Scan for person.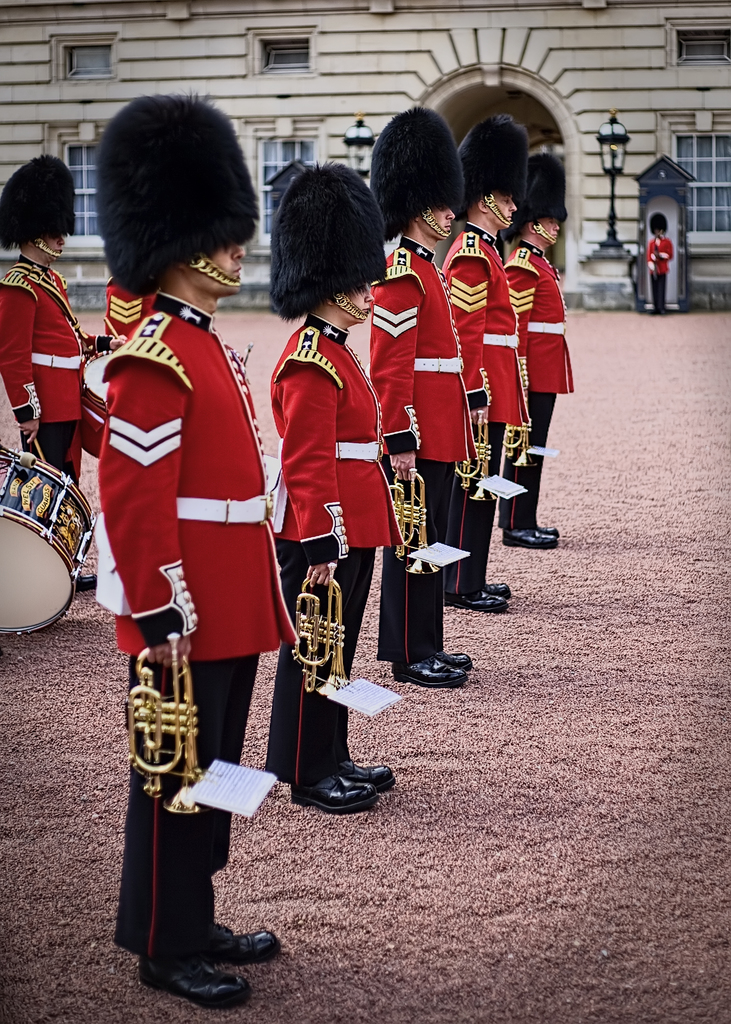
Scan result: [260,155,401,808].
